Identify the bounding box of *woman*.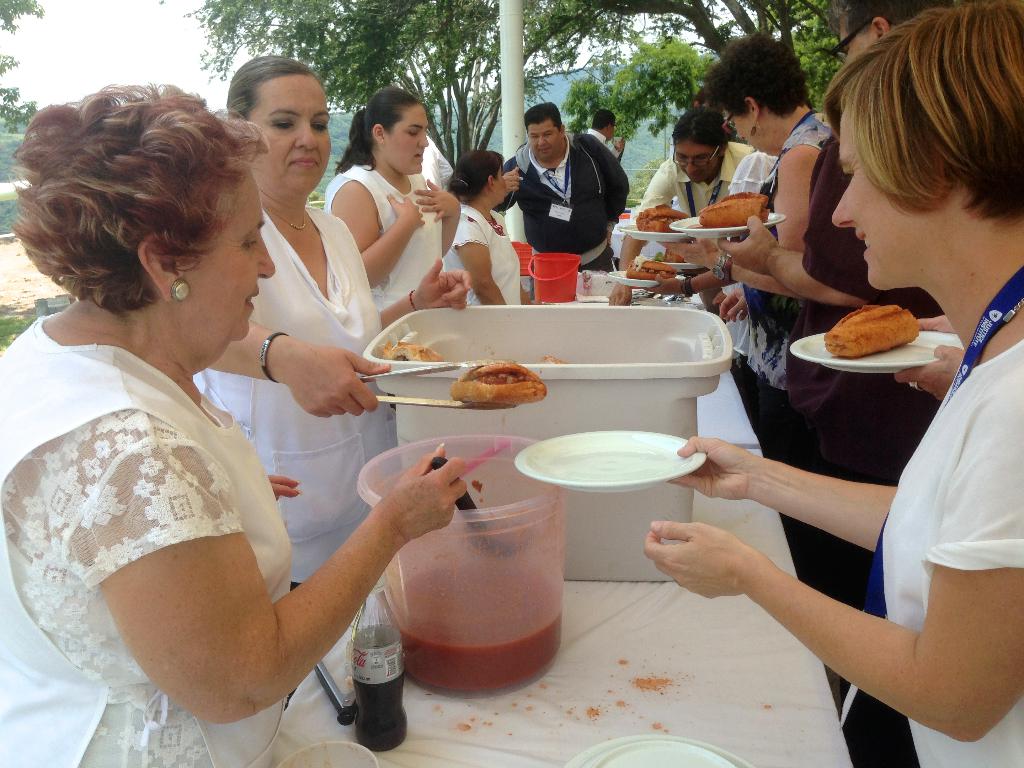
box(444, 145, 541, 309).
